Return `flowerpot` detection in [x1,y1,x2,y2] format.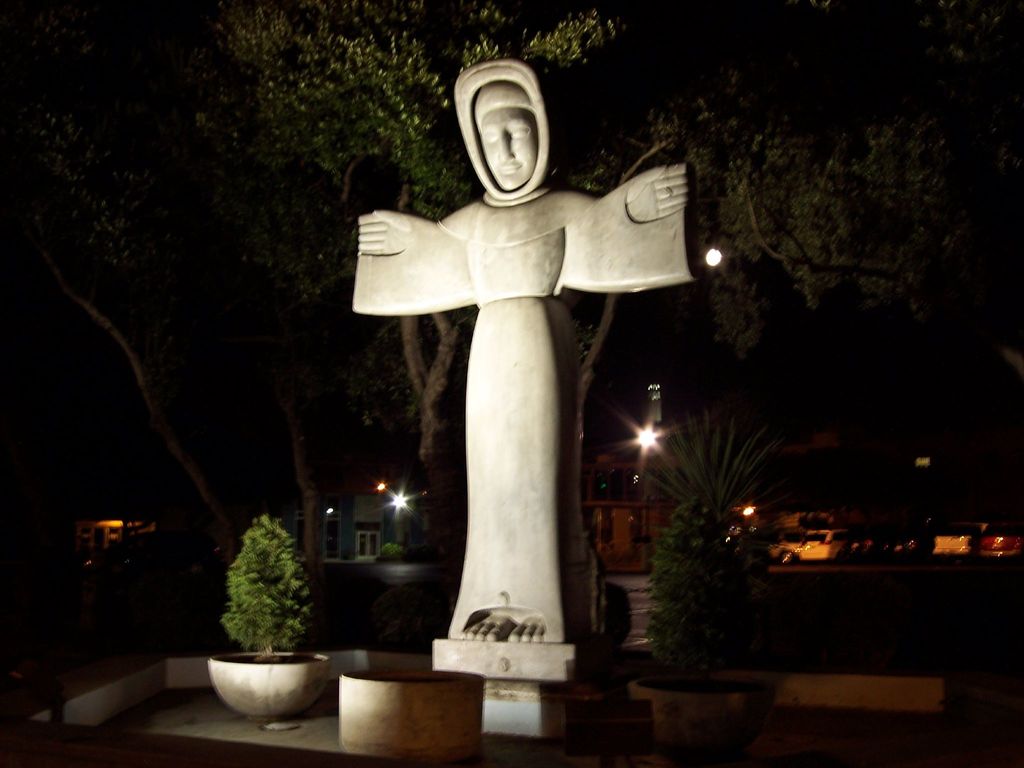
[629,666,759,750].
